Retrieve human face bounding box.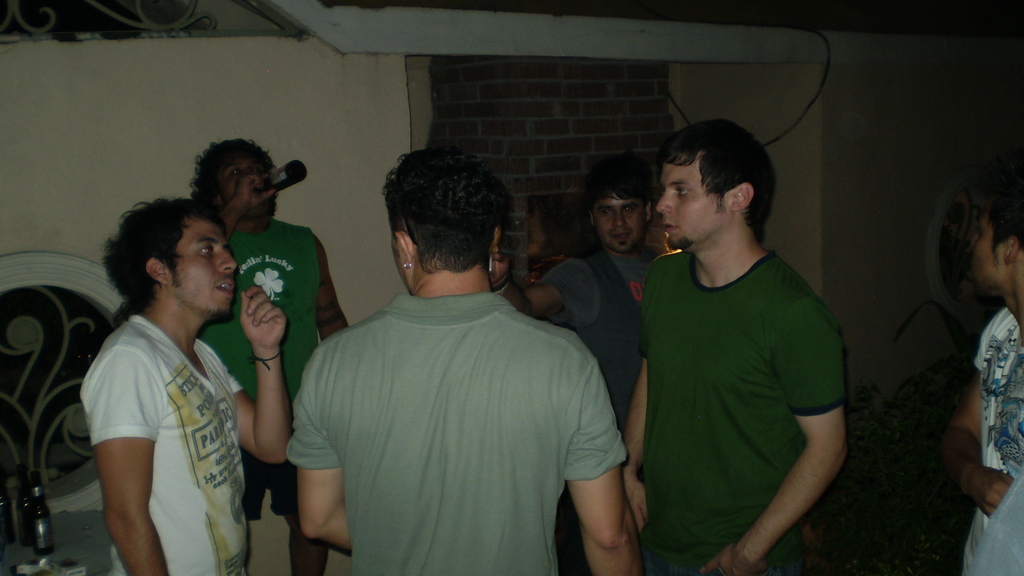
Bounding box: 600:193:643:247.
